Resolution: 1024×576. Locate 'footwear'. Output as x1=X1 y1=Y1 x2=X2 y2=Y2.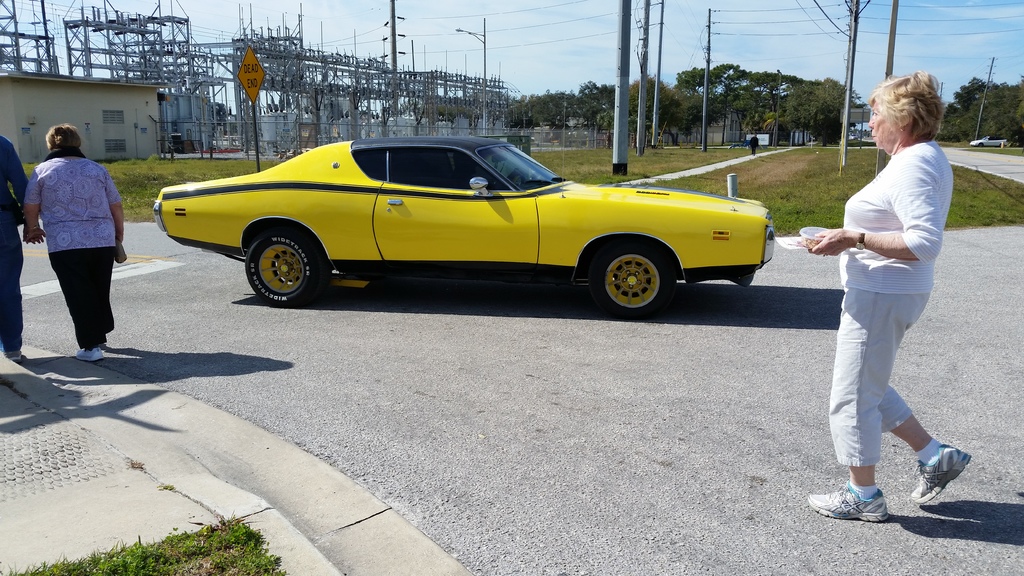
x1=74 y1=339 x2=106 y2=362.
